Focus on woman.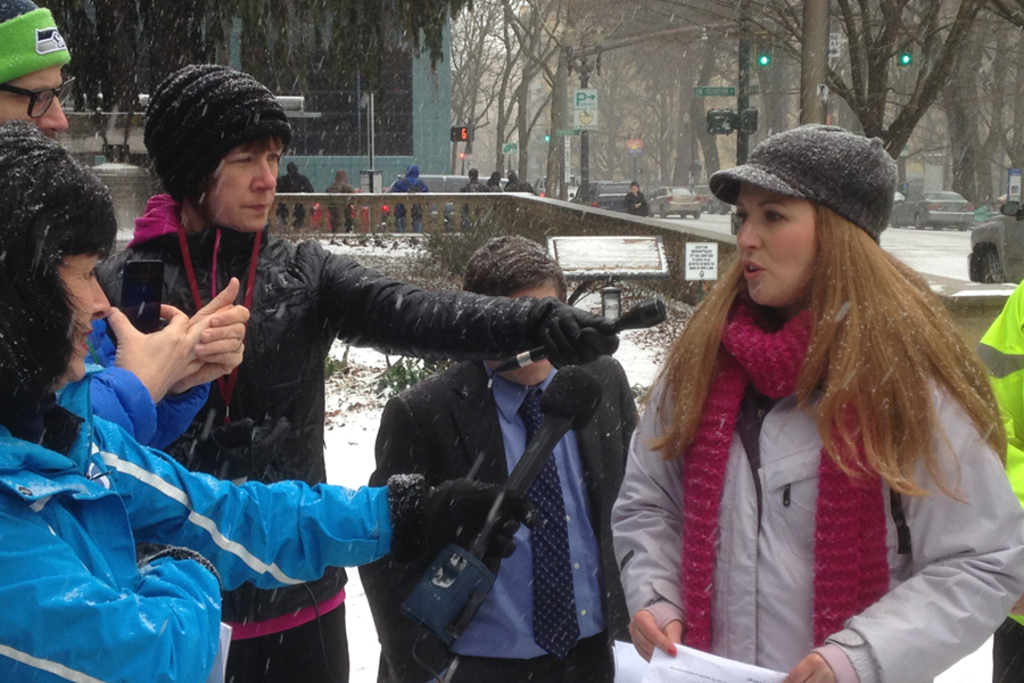
Focused at bbox=(0, 122, 543, 682).
